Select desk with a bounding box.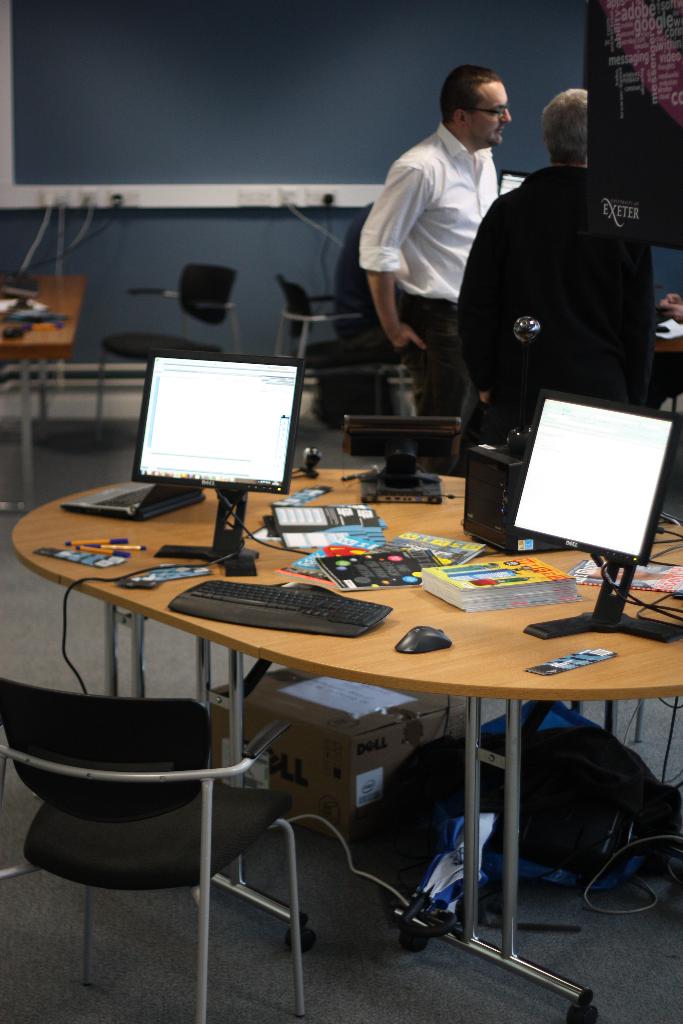
<box>9,471,682,1023</box>.
